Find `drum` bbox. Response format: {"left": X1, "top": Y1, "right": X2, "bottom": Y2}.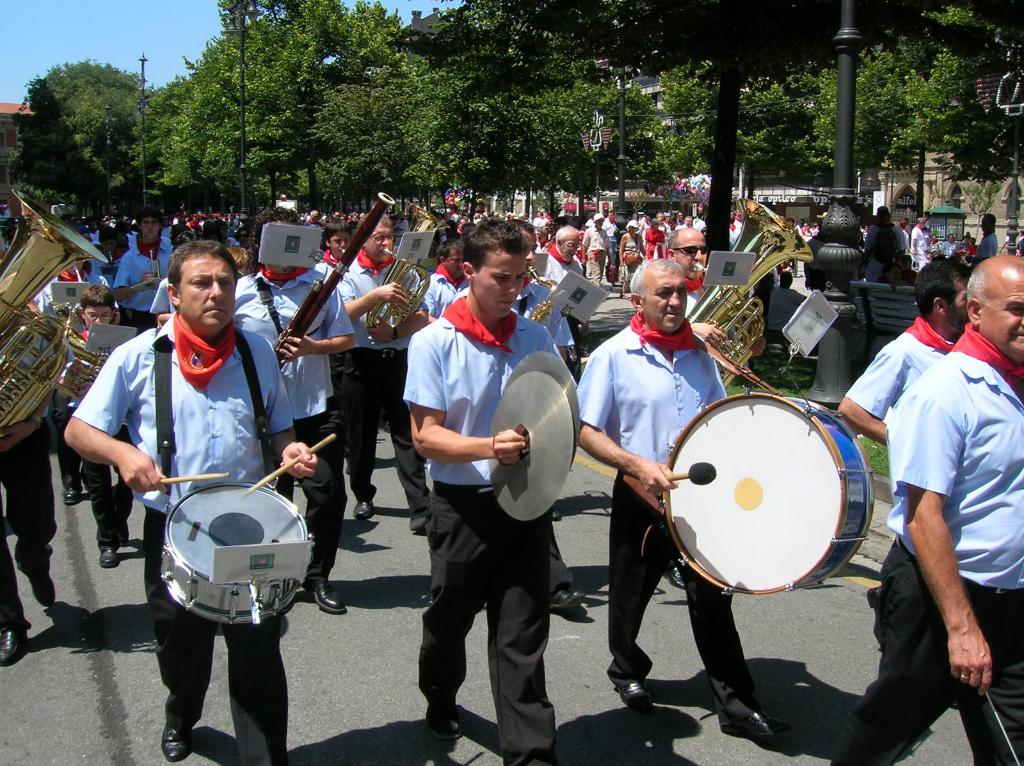
{"left": 660, "top": 388, "right": 876, "bottom": 598}.
